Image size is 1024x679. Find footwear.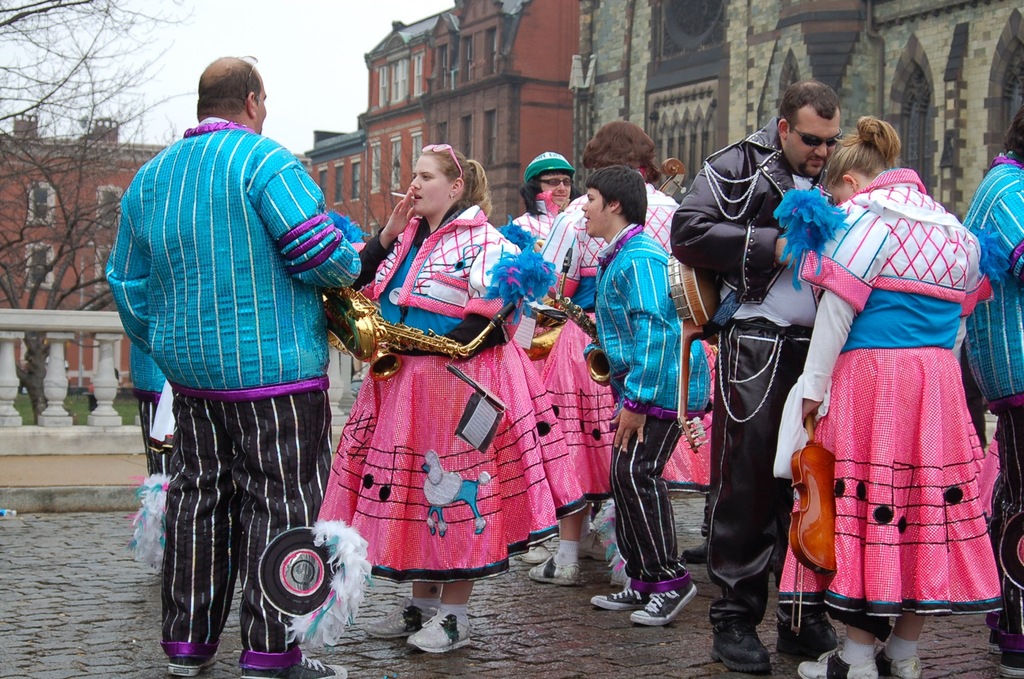
x1=874 y1=647 x2=922 y2=678.
